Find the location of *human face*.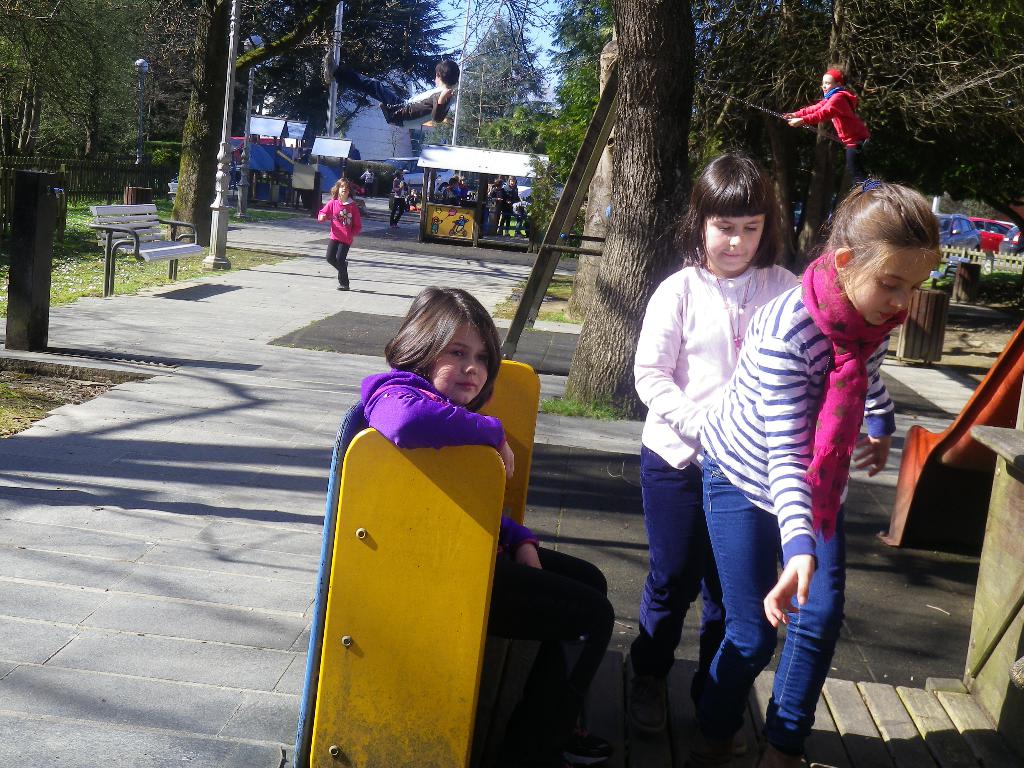
Location: {"x1": 424, "y1": 324, "x2": 491, "y2": 407}.
